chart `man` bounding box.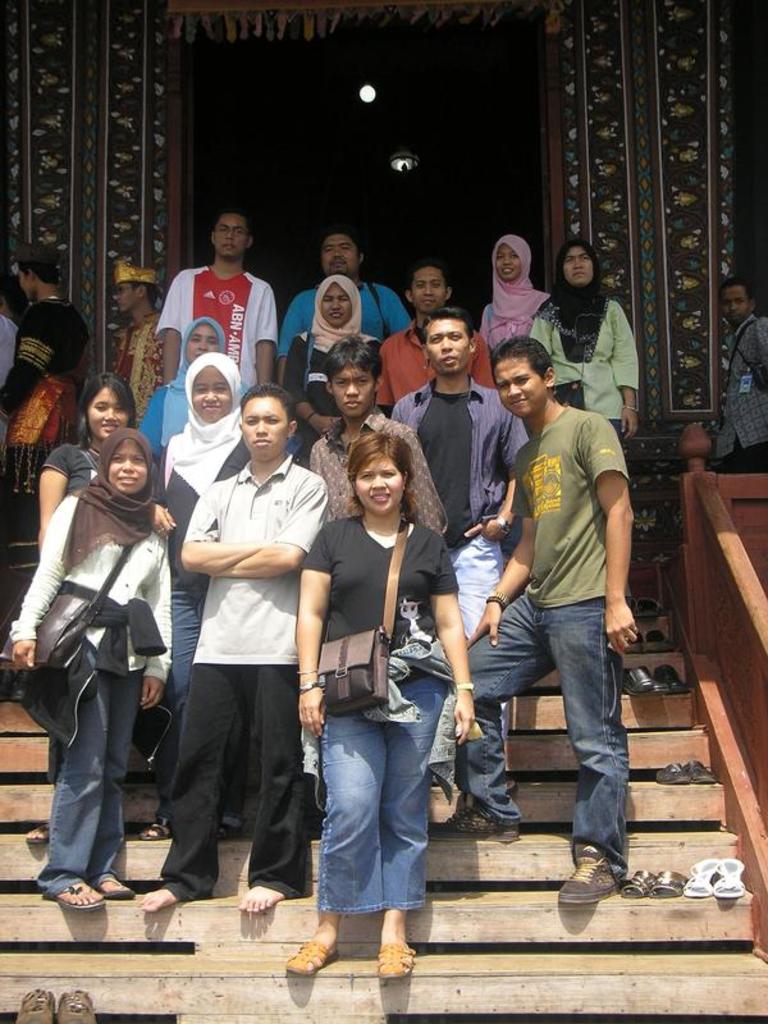
Charted: (134, 379, 321, 910).
